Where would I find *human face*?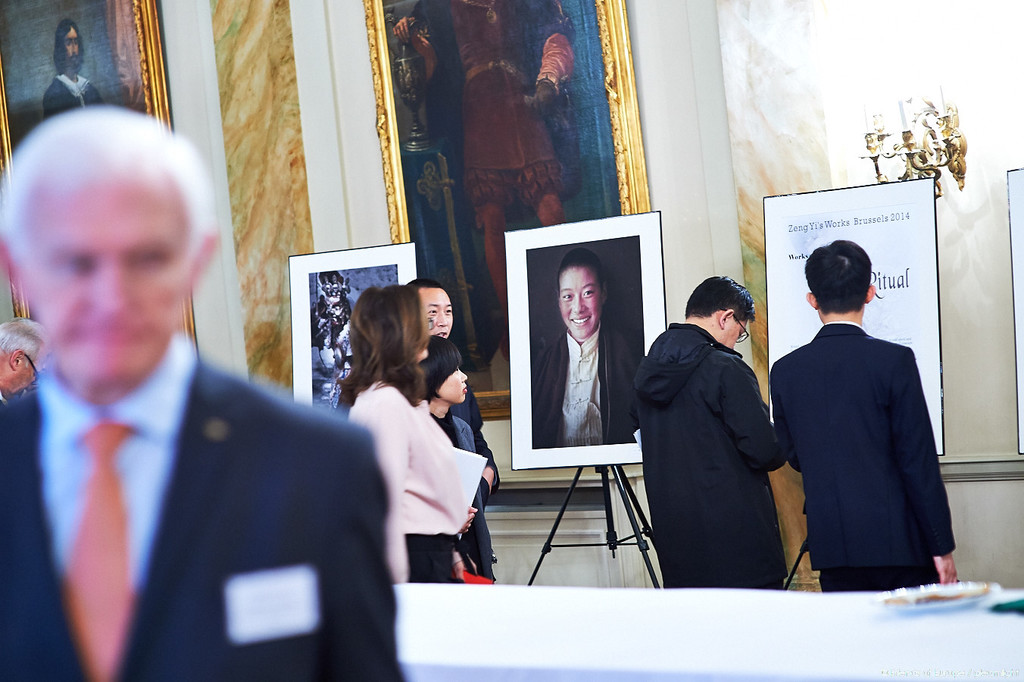
At (559,268,600,336).
